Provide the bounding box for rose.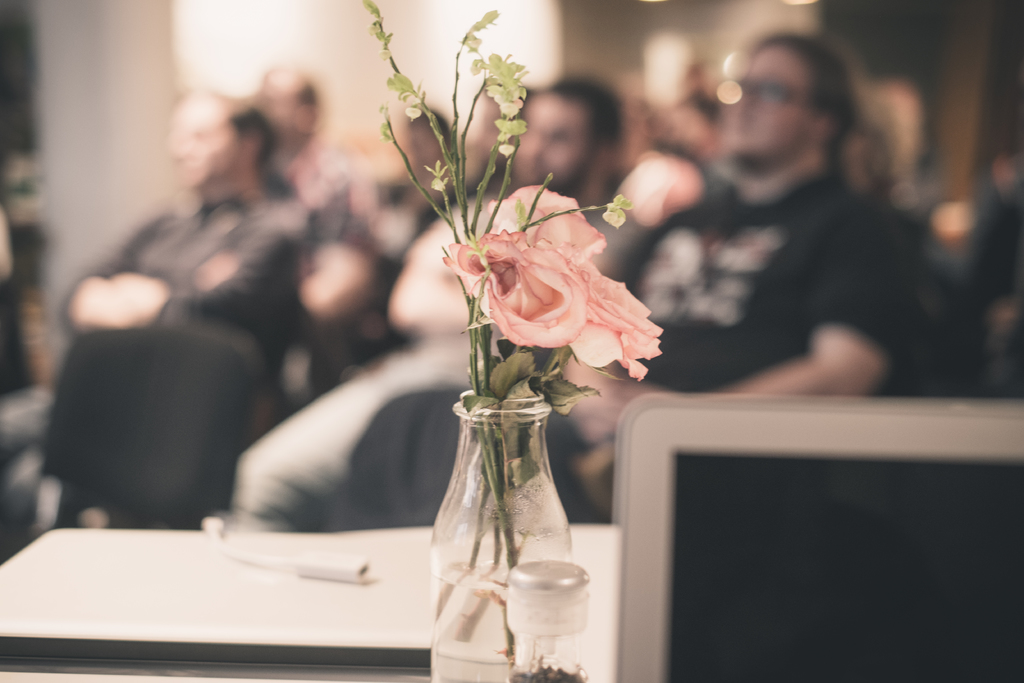
box(443, 184, 662, 383).
